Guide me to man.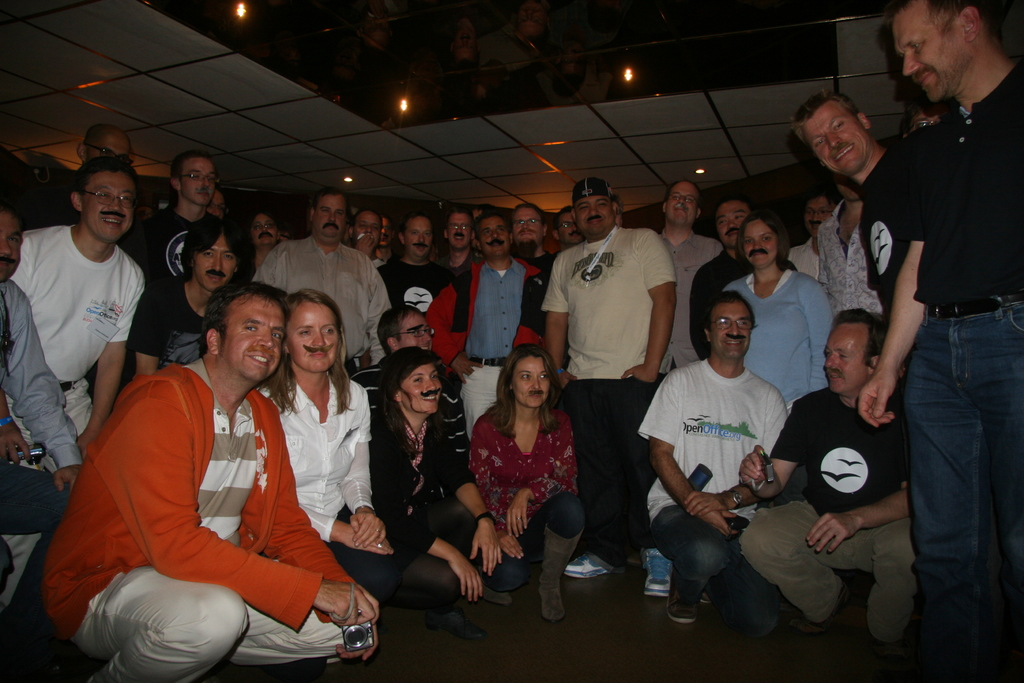
Guidance: [904,97,962,134].
